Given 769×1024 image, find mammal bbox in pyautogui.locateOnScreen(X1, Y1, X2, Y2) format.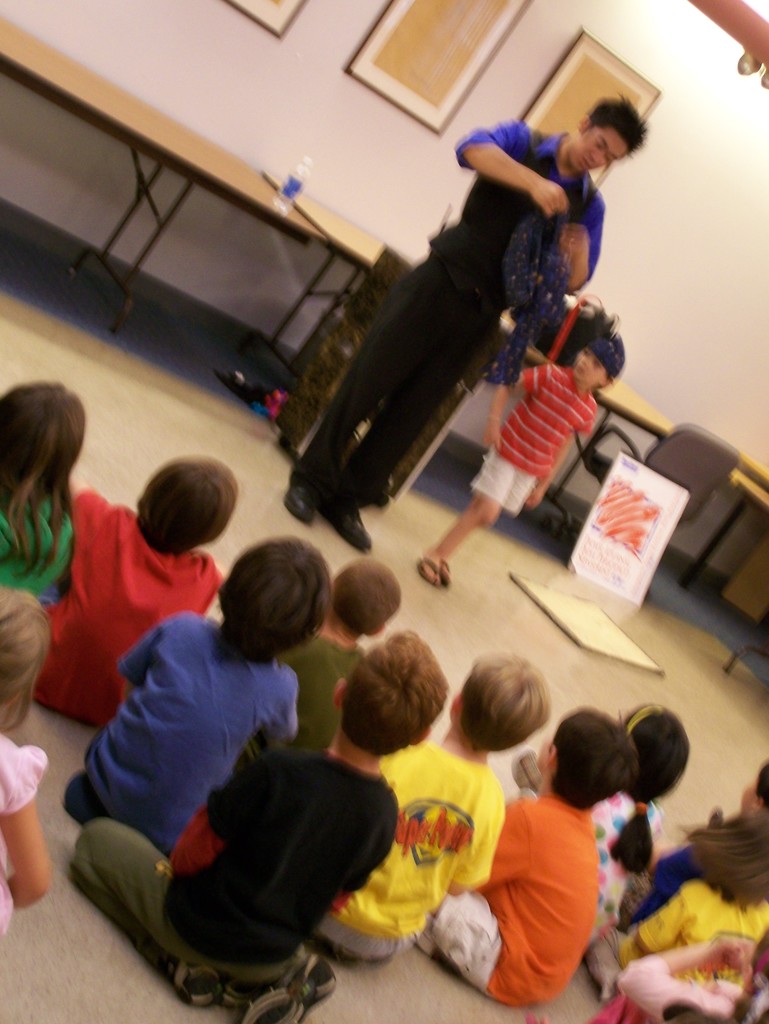
pyautogui.locateOnScreen(280, 554, 413, 751).
